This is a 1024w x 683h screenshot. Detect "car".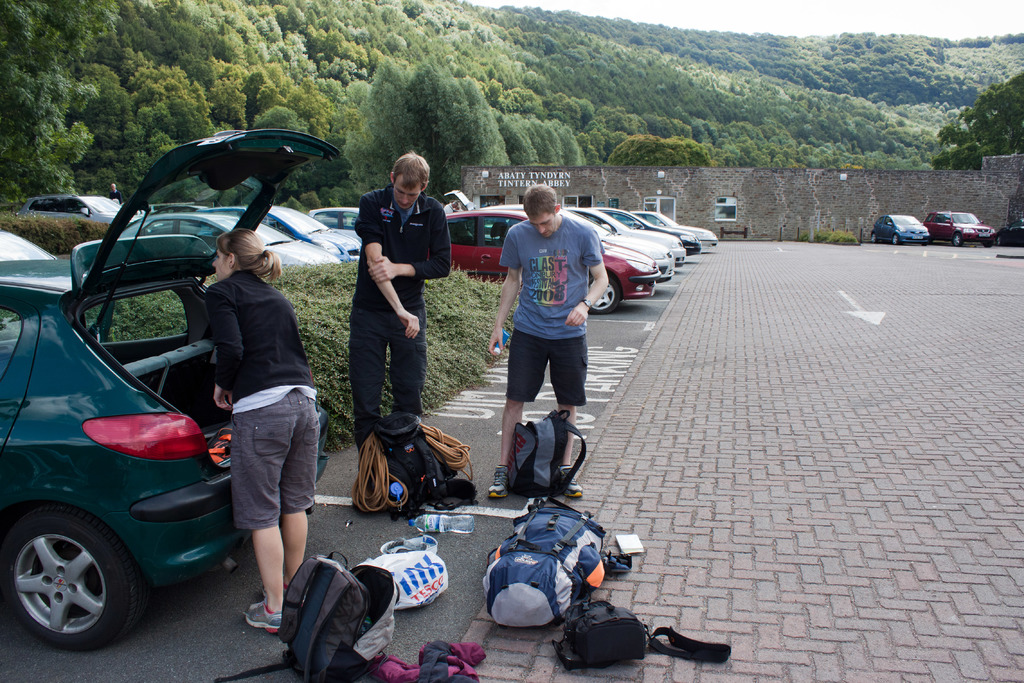
(874,214,931,245).
